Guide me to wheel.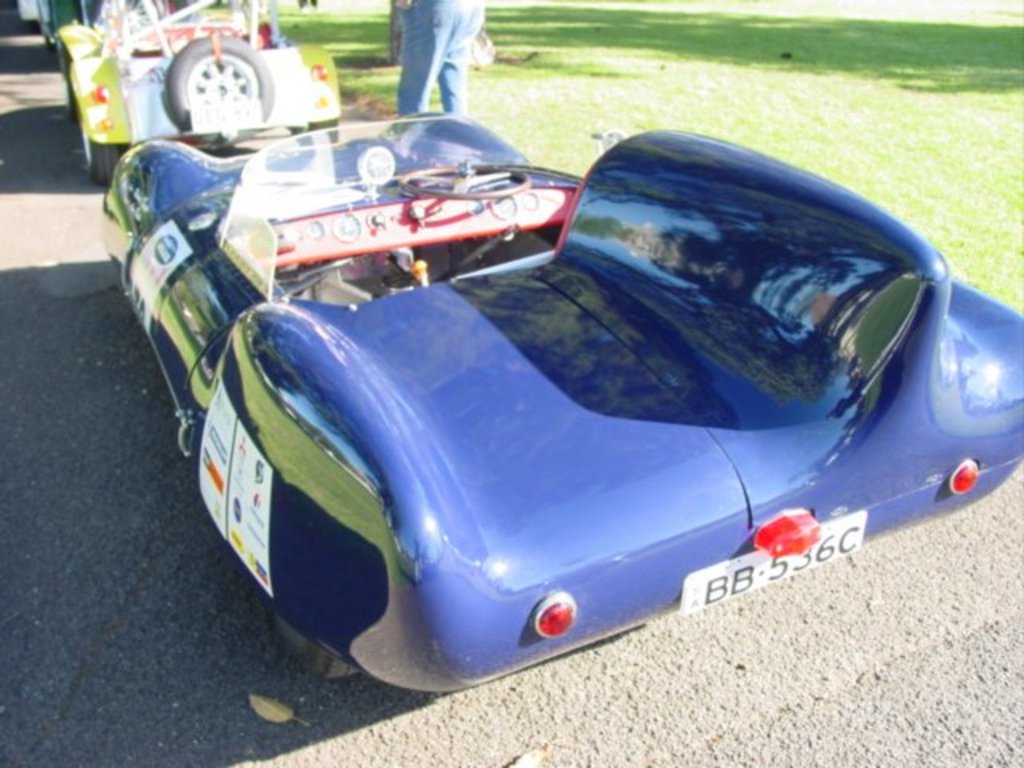
Guidance: 395:160:542:202.
